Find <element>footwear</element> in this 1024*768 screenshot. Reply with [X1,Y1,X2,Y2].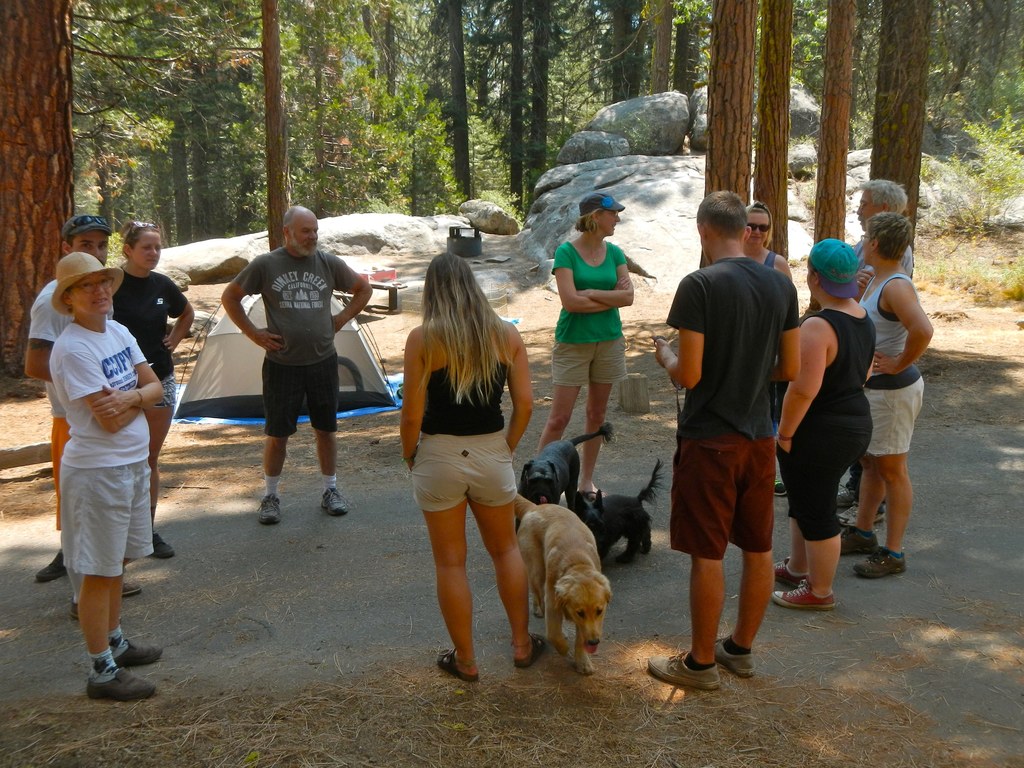
[819,481,858,507].
